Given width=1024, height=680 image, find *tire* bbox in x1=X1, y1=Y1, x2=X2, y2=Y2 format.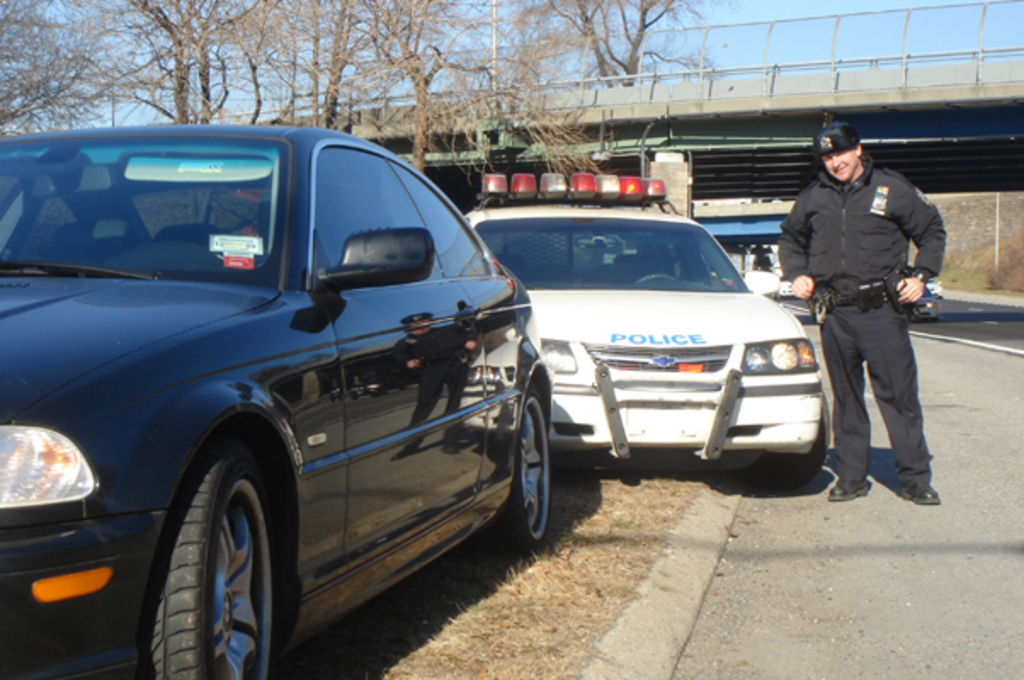
x1=507, y1=381, x2=551, y2=544.
